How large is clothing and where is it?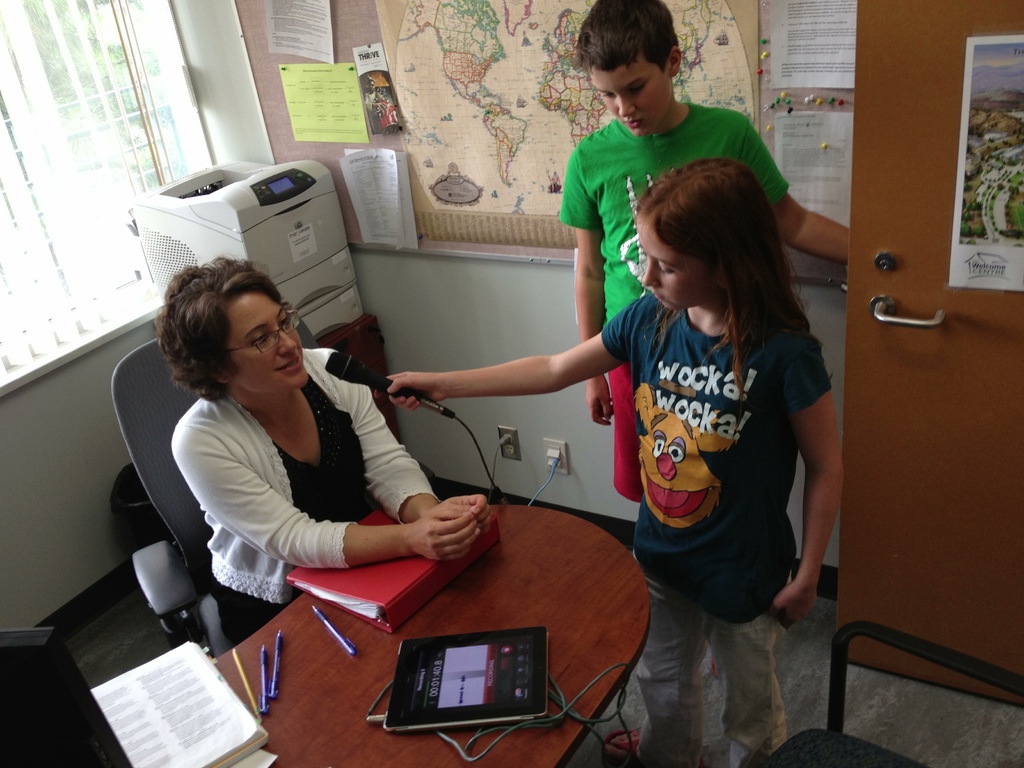
Bounding box: detection(586, 278, 839, 767).
